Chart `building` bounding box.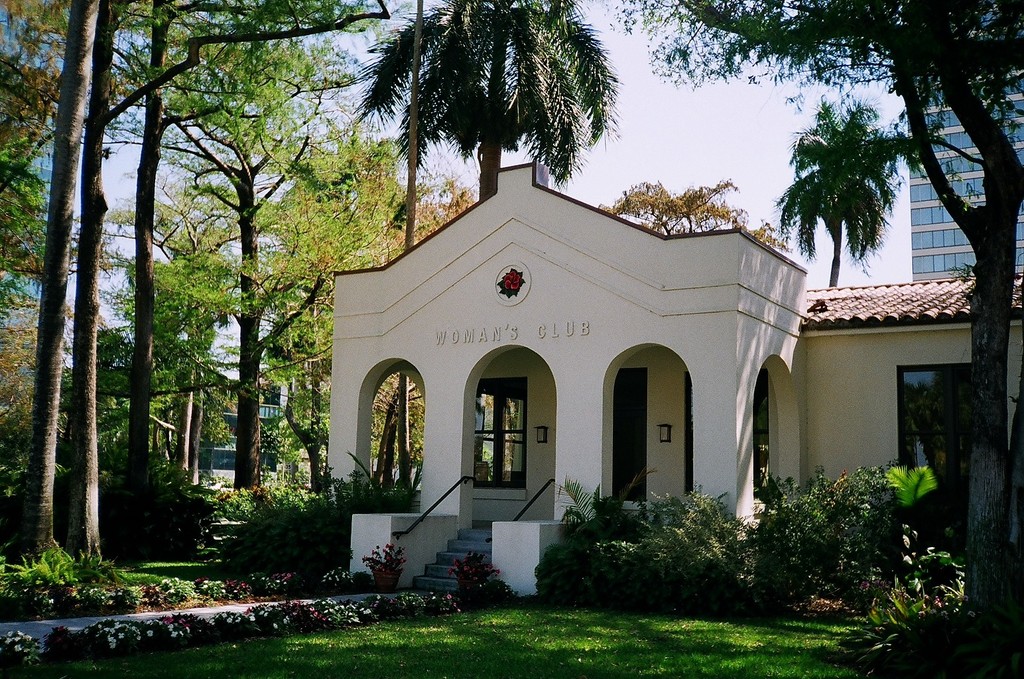
Charted: {"x1": 324, "y1": 161, "x2": 1023, "y2": 593}.
